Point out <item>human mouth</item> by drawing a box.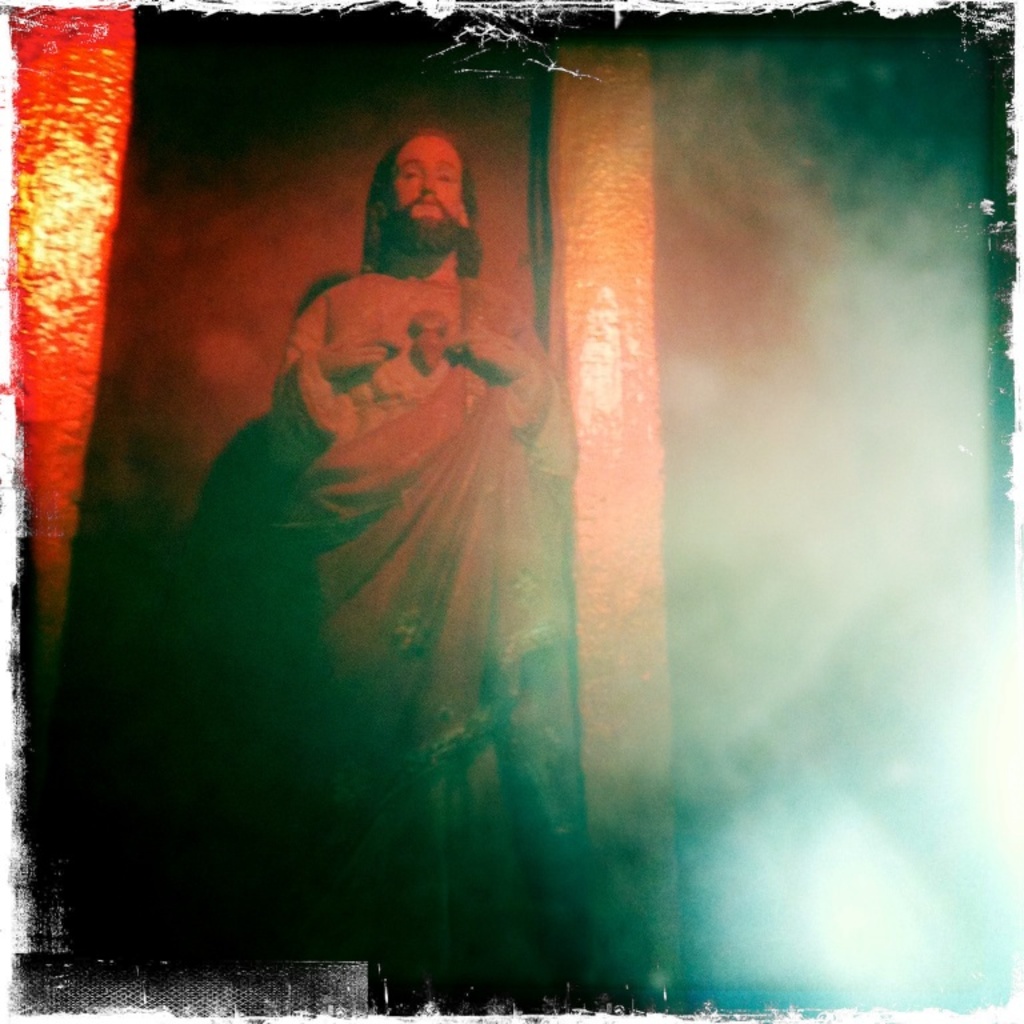
<box>421,203,435,207</box>.
